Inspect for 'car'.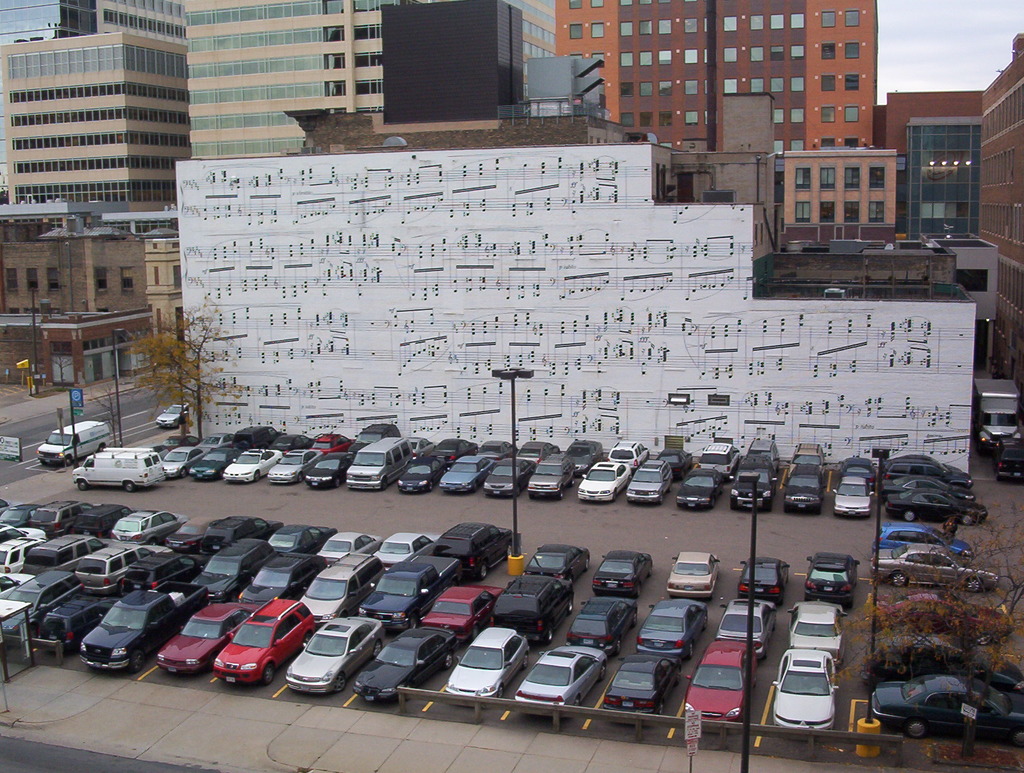
Inspection: x1=872 y1=589 x2=1015 y2=646.
